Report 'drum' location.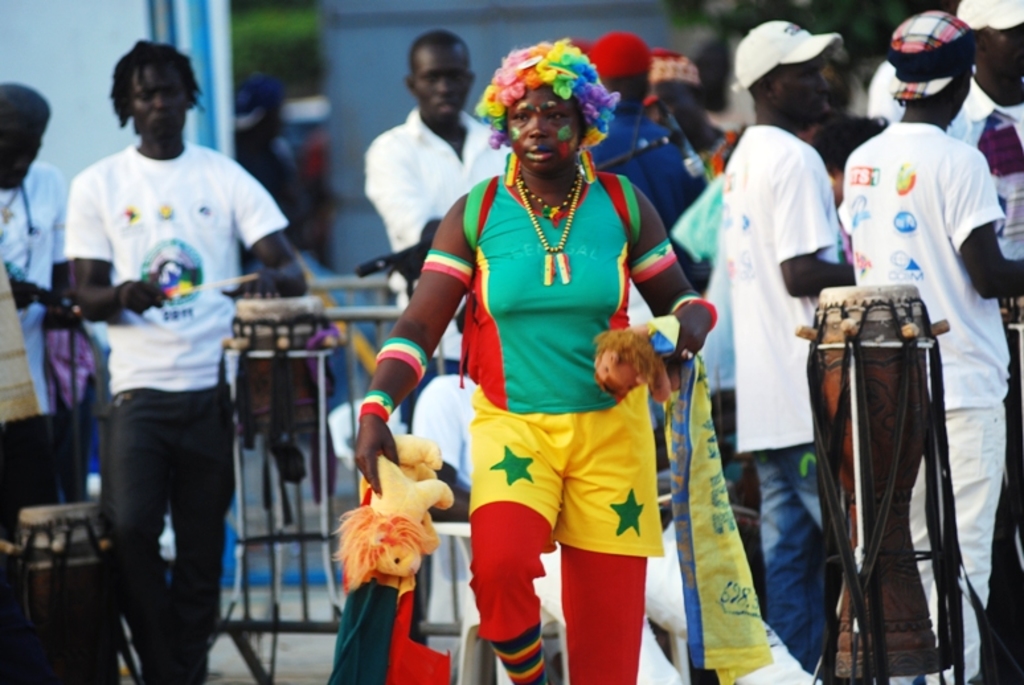
Report: x1=228, y1=295, x2=331, y2=439.
